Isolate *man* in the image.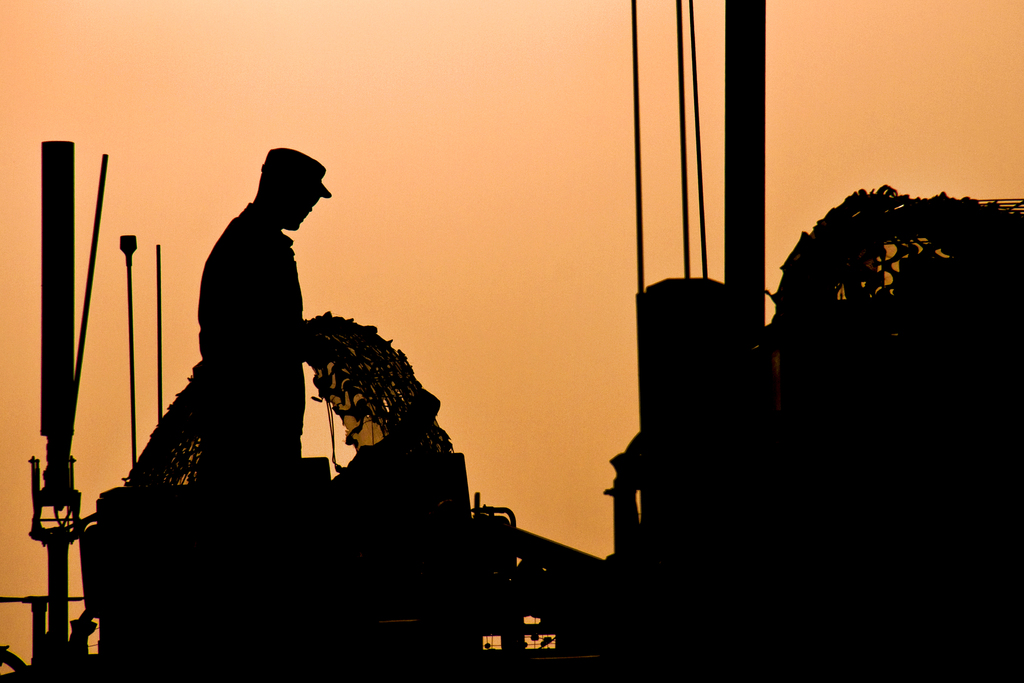
Isolated region: Rect(198, 148, 332, 481).
